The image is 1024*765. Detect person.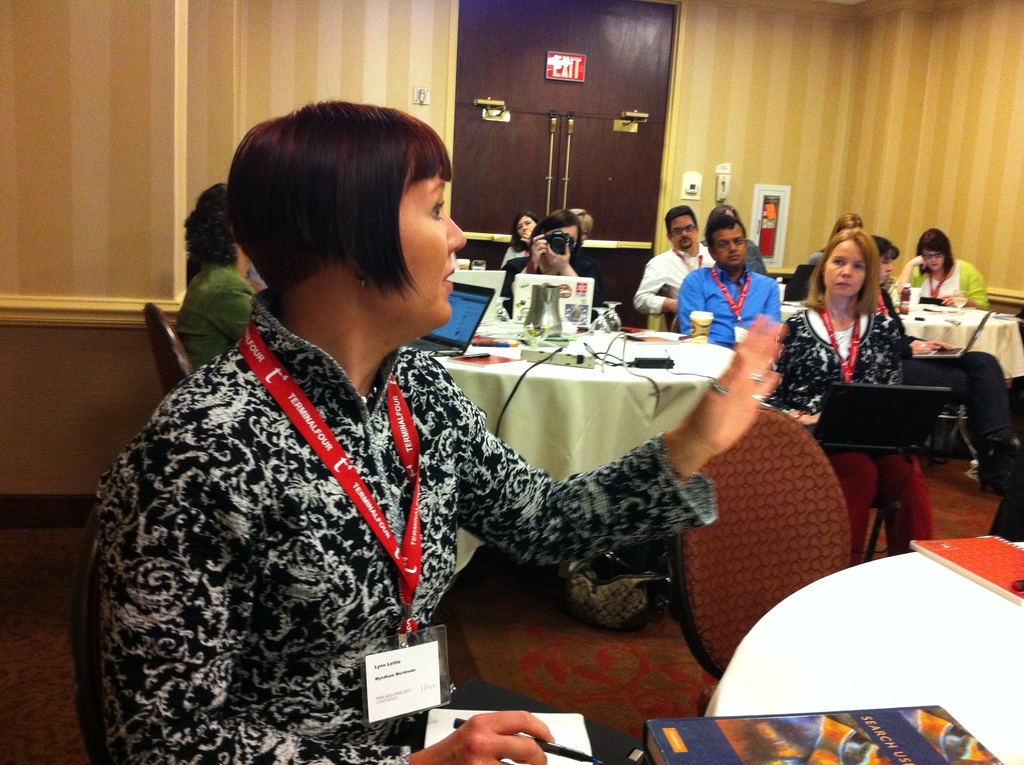
Detection: select_region(676, 216, 786, 348).
